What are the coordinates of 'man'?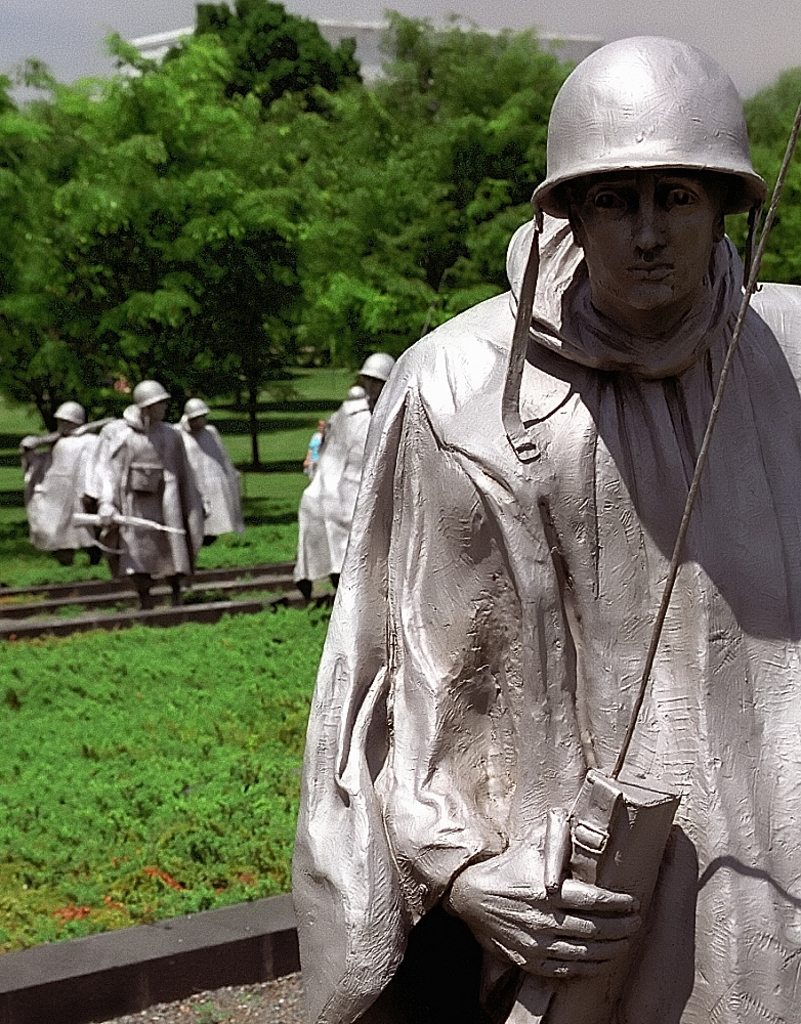
(left=174, top=400, right=246, bottom=556).
